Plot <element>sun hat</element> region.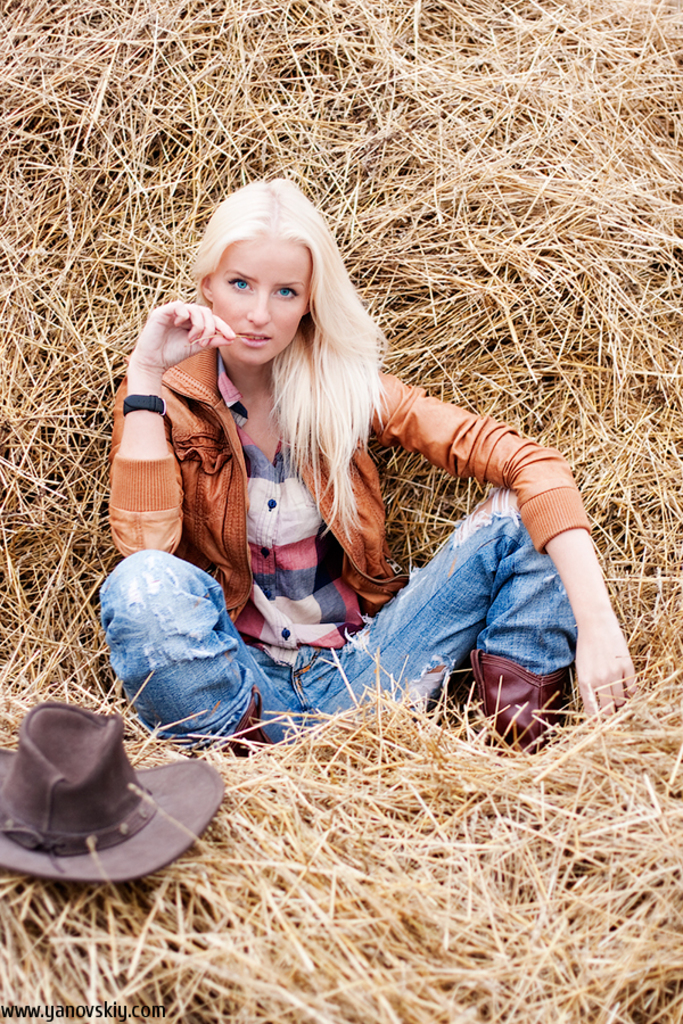
Plotted at detection(0, 695, 223, 878).
